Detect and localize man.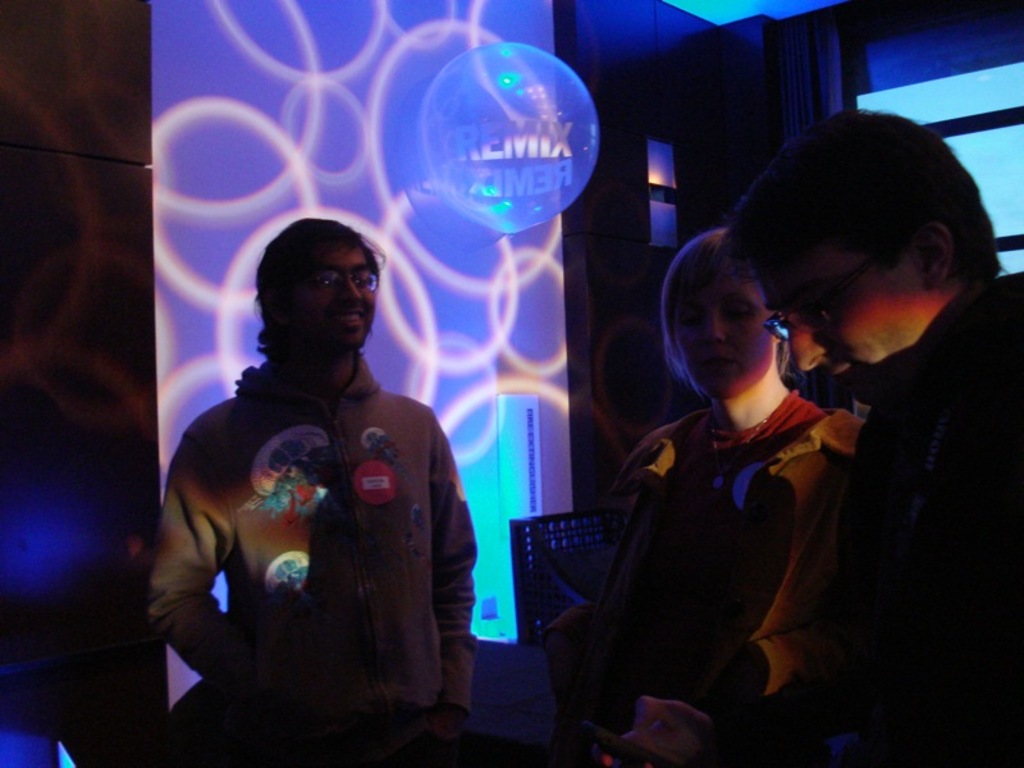
Localized at [607, 104, 1023, 767].
